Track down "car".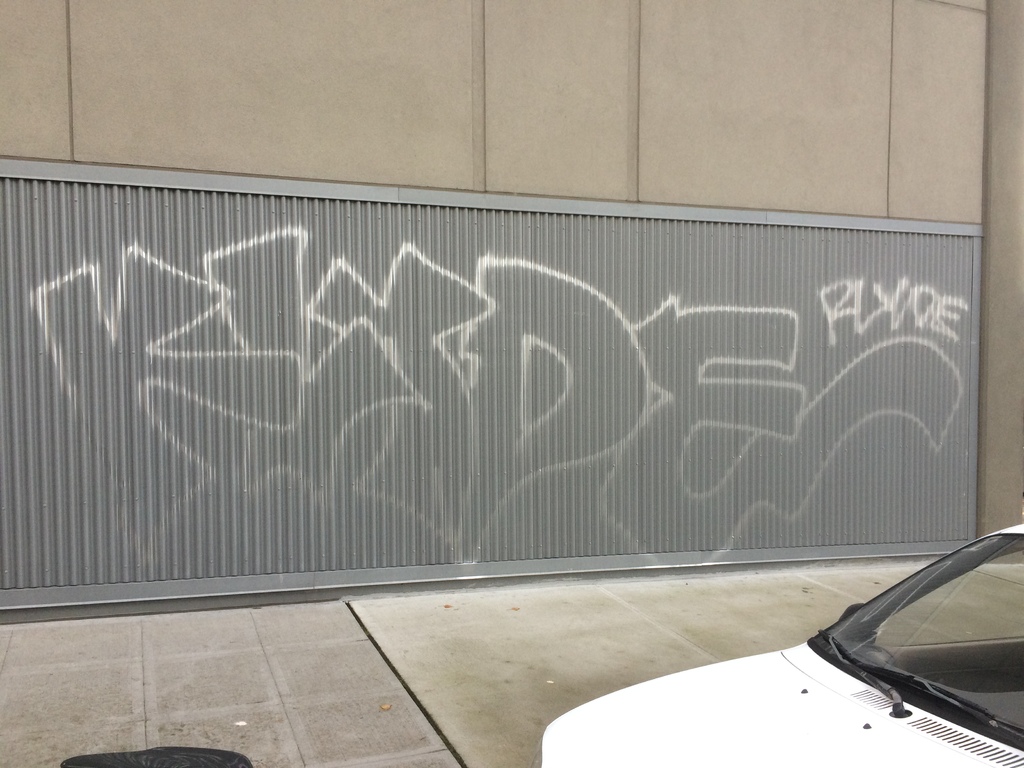
Tracked to Rect(529, 523, 1023, 767).
